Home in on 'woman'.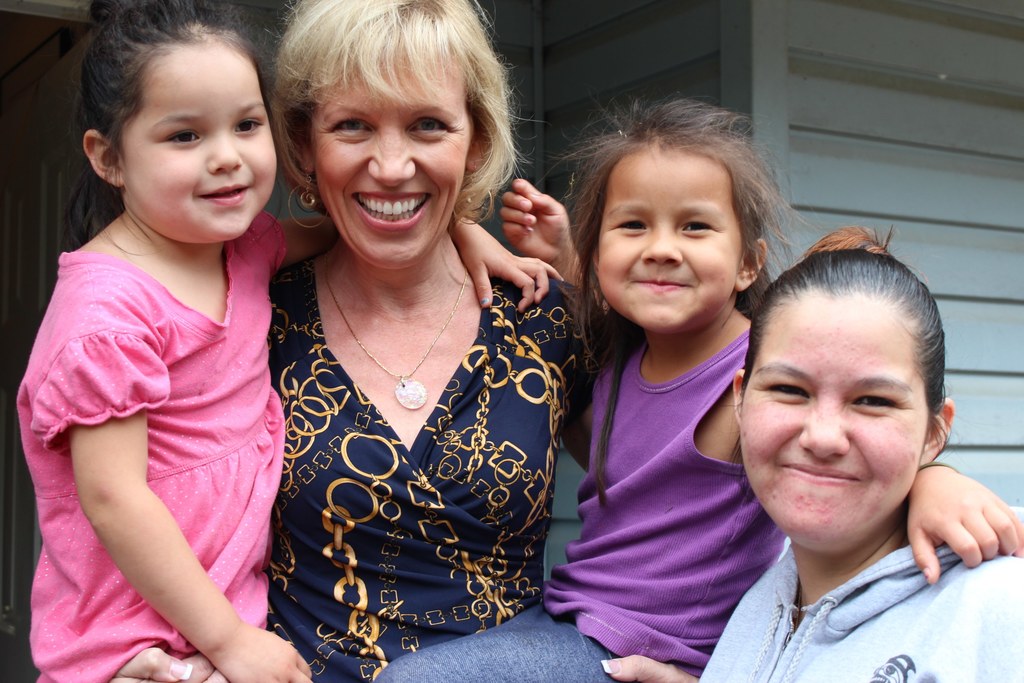
Homed in at bbox=[596, 226, 1023, 682].
